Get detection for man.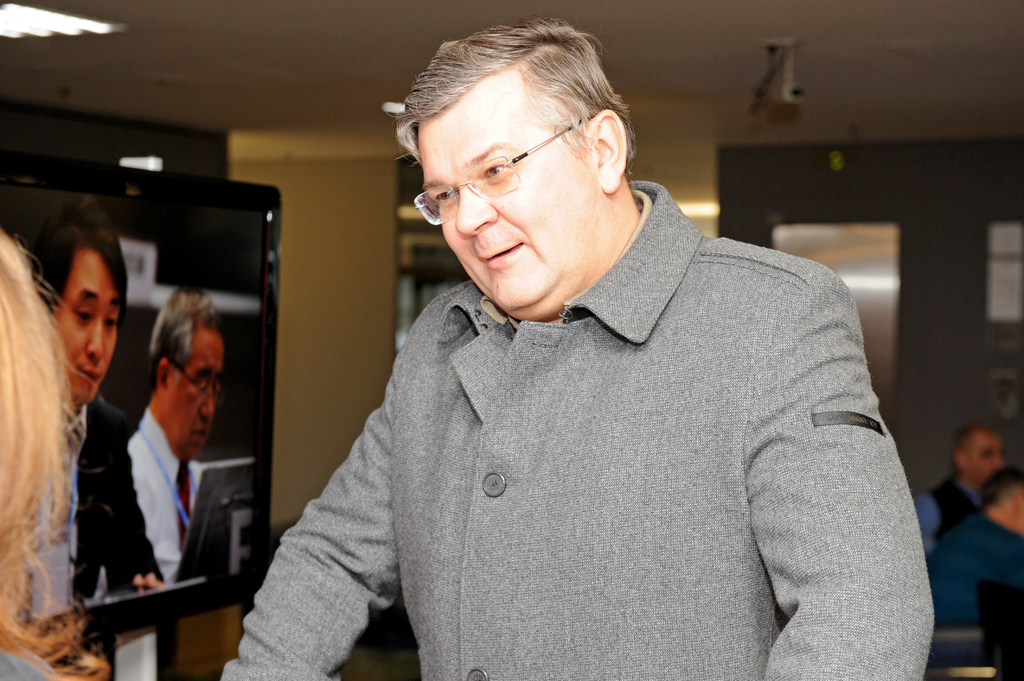
Detection: [920, 424, 1011, 543].
